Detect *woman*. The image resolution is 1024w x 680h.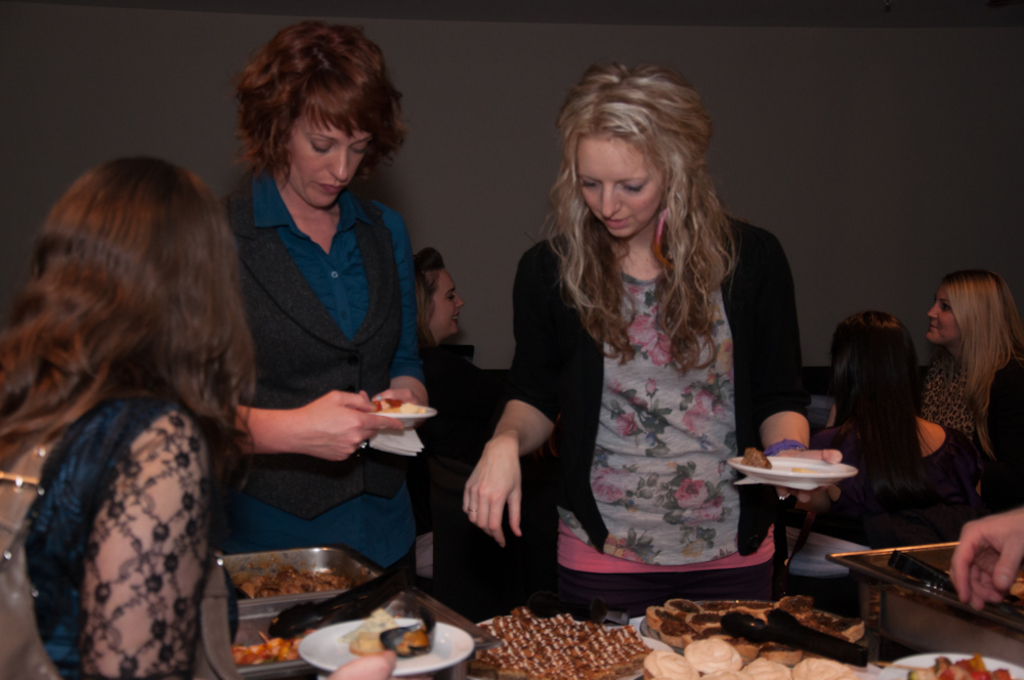
919,265,1023,474.
